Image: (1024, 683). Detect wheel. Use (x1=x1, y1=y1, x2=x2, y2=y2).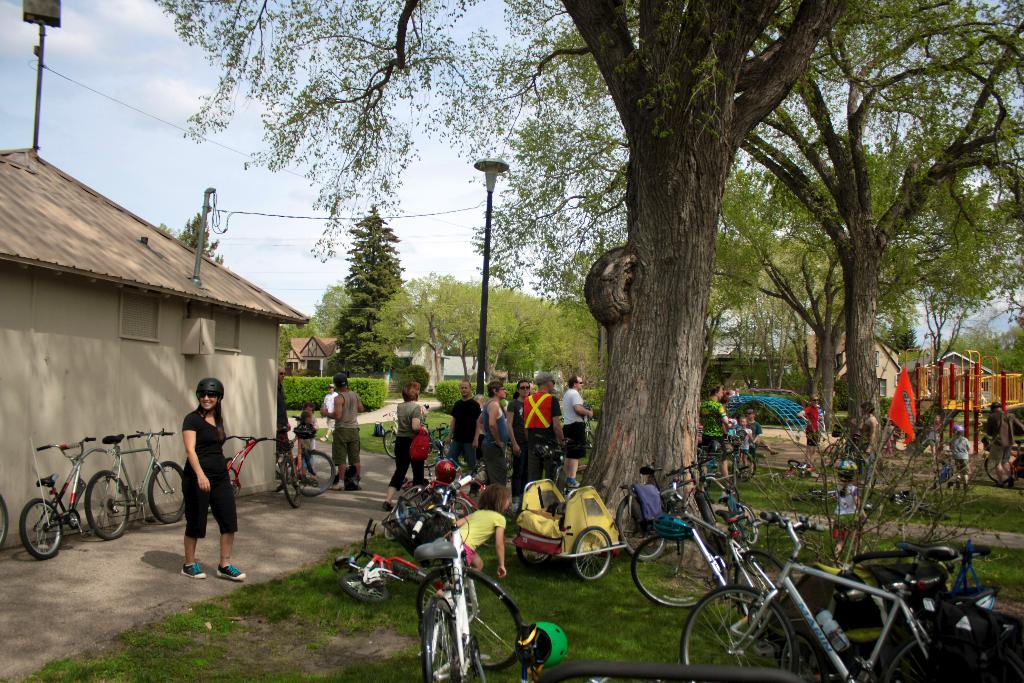
(x1=630, y1=529, x2=726, y2=608).
